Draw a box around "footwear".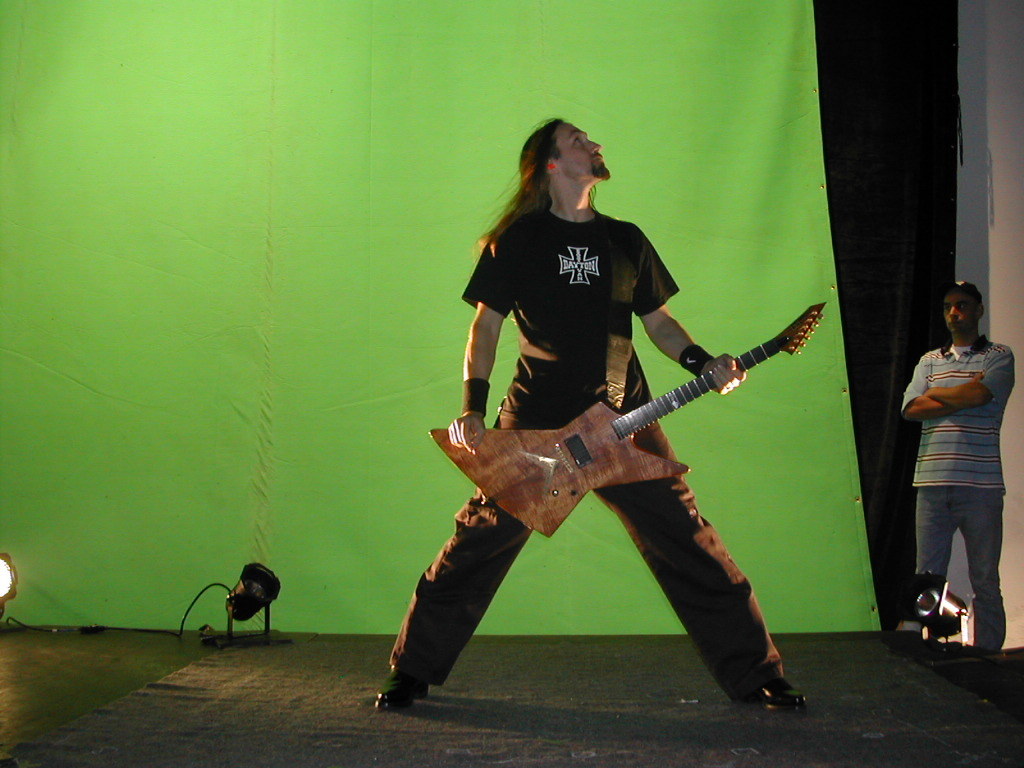
pyautogui.locateOnScreen(734, 669, 809, 712).
